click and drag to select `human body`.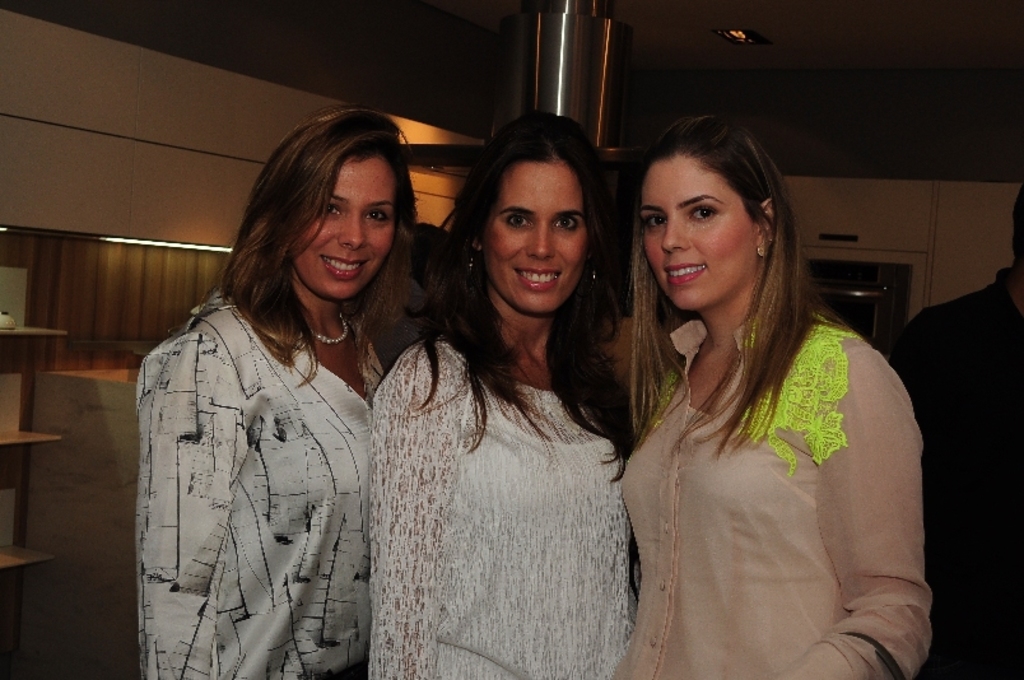
Selection: locate(622, 108, 927, 679).
